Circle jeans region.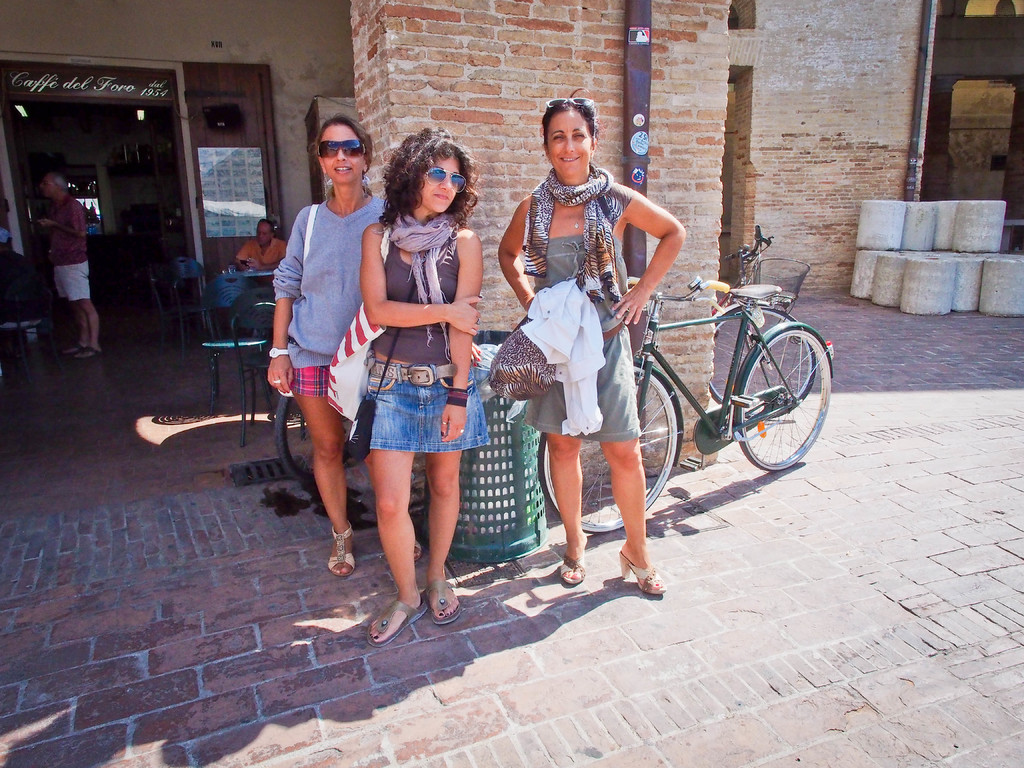
Region: crop(351, 379, 449, 481).
